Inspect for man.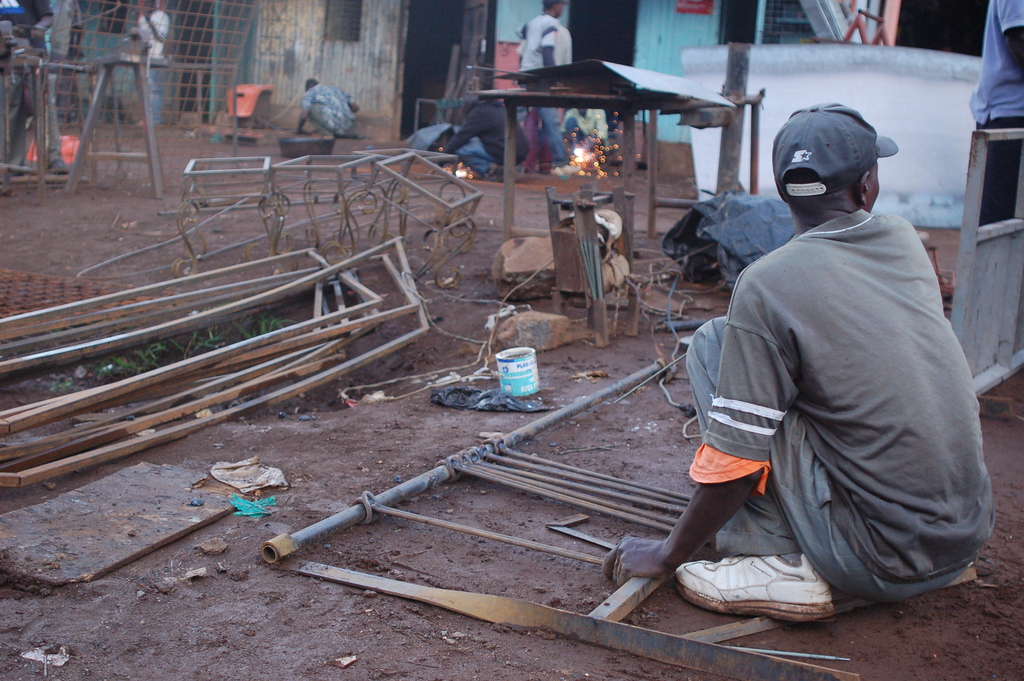
Inspection: crop(513, 0, 579, 167).
